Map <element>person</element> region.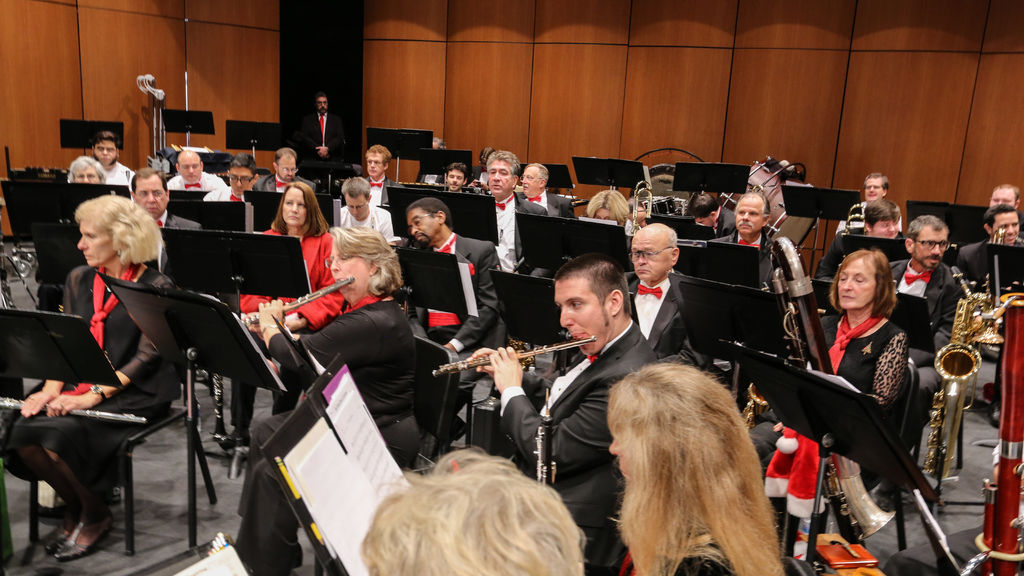
Mapped to (x1=344, y1=132, x2=407, y2=228).
